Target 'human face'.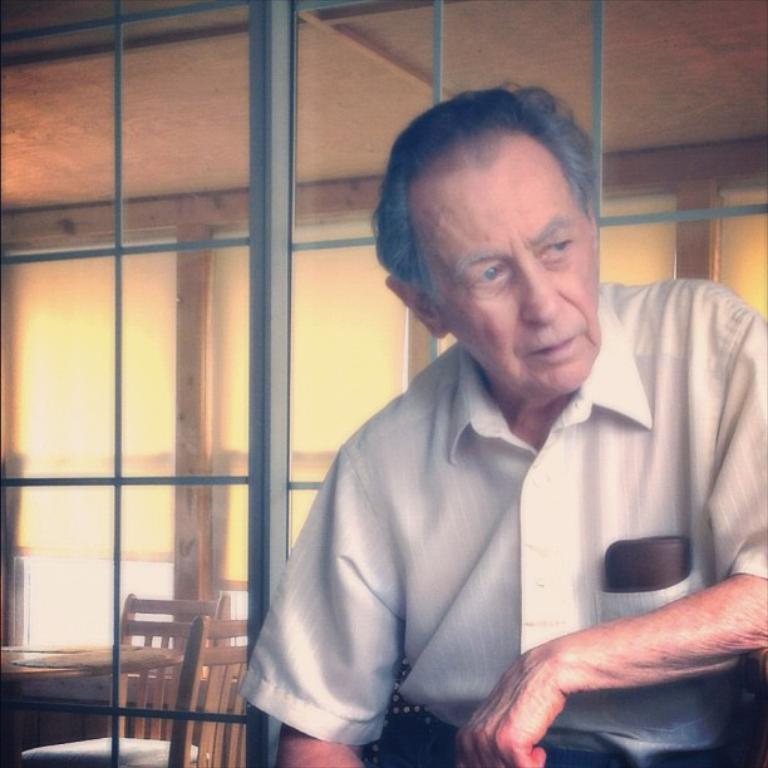
Target region: [429,128,594,405].
